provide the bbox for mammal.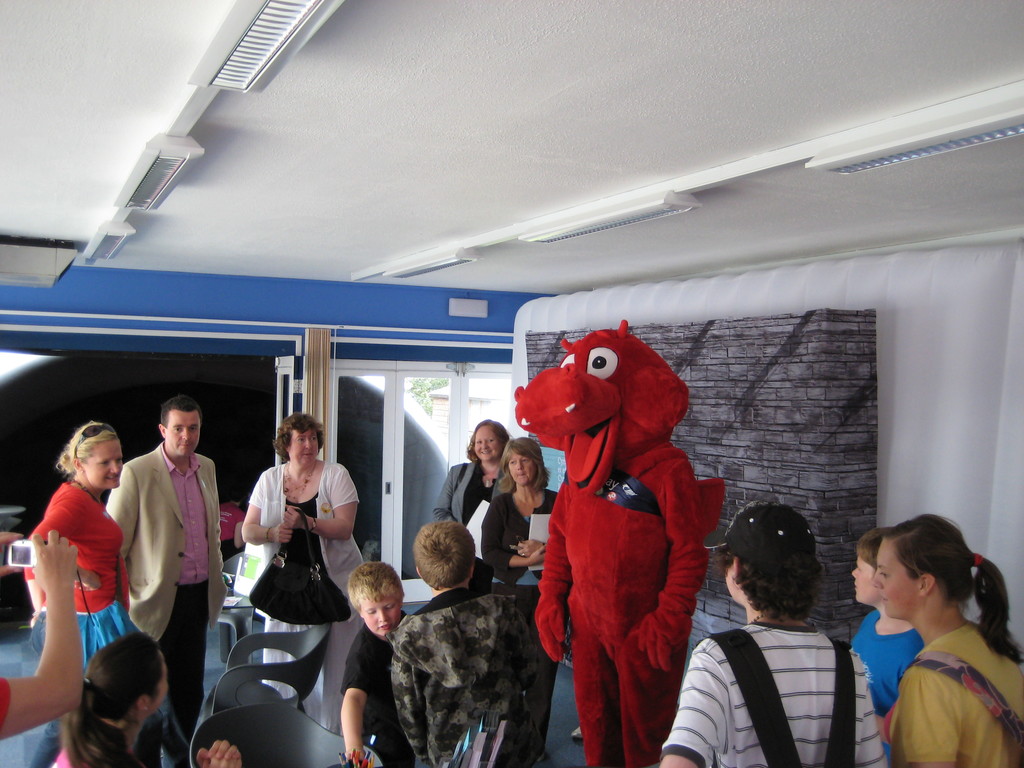
detection(657, 499, 885, 767).
